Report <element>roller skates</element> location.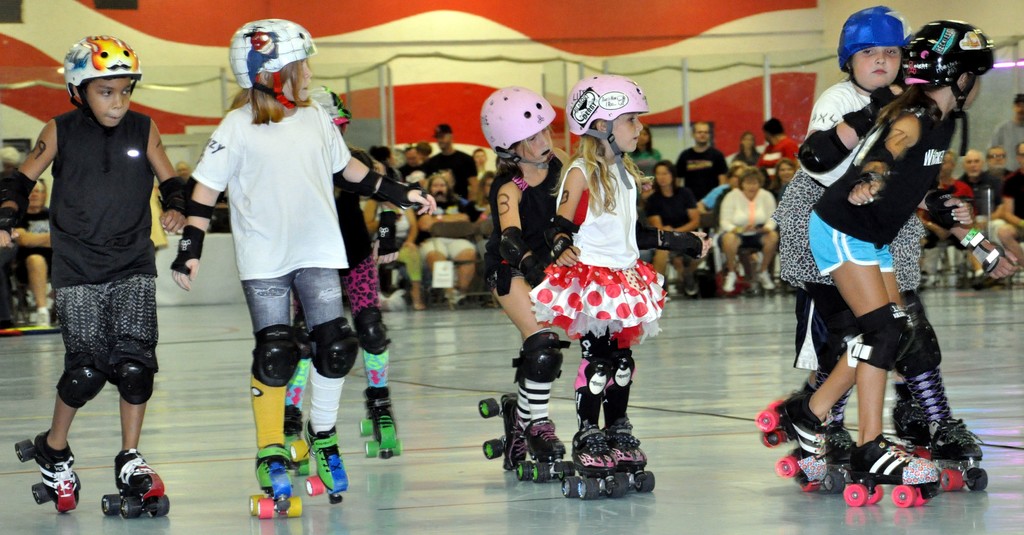
Report: (x1=845, y1=434, x2=942, y2=509).
